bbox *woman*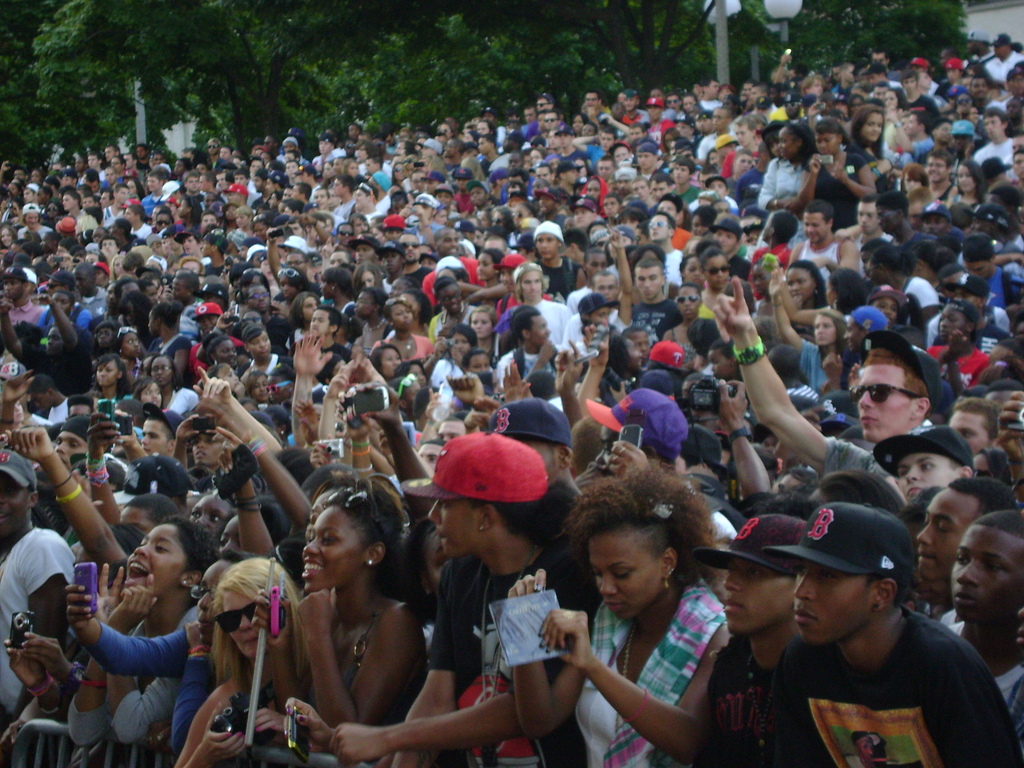
detection(345, 163, 357, 179)
